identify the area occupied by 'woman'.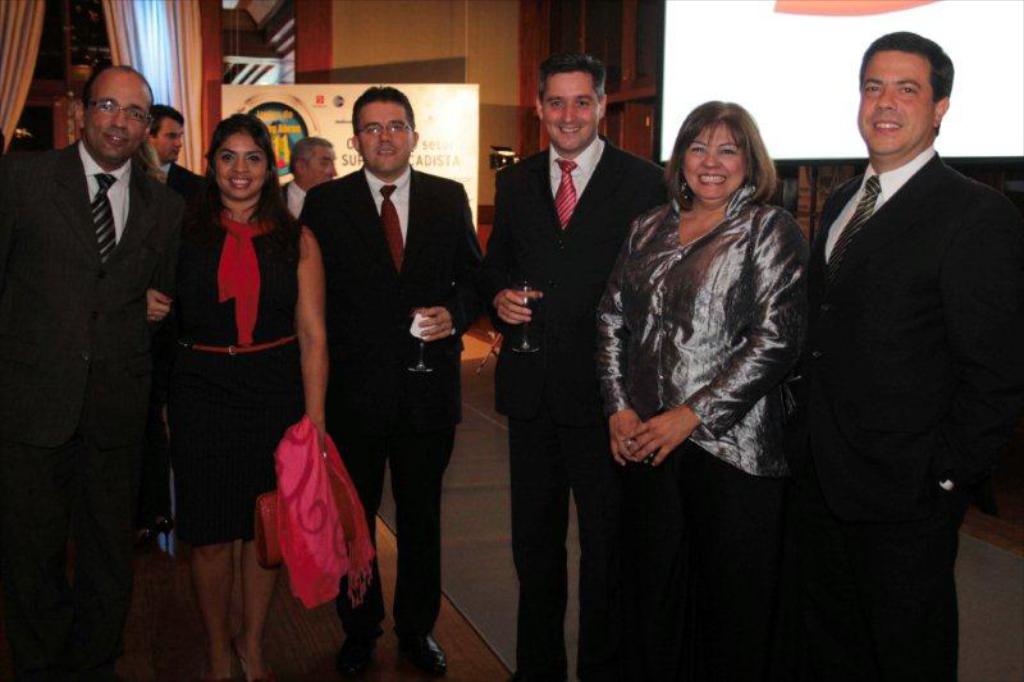
Area: <bbox>148, 105, 311, 635</bbox>.
